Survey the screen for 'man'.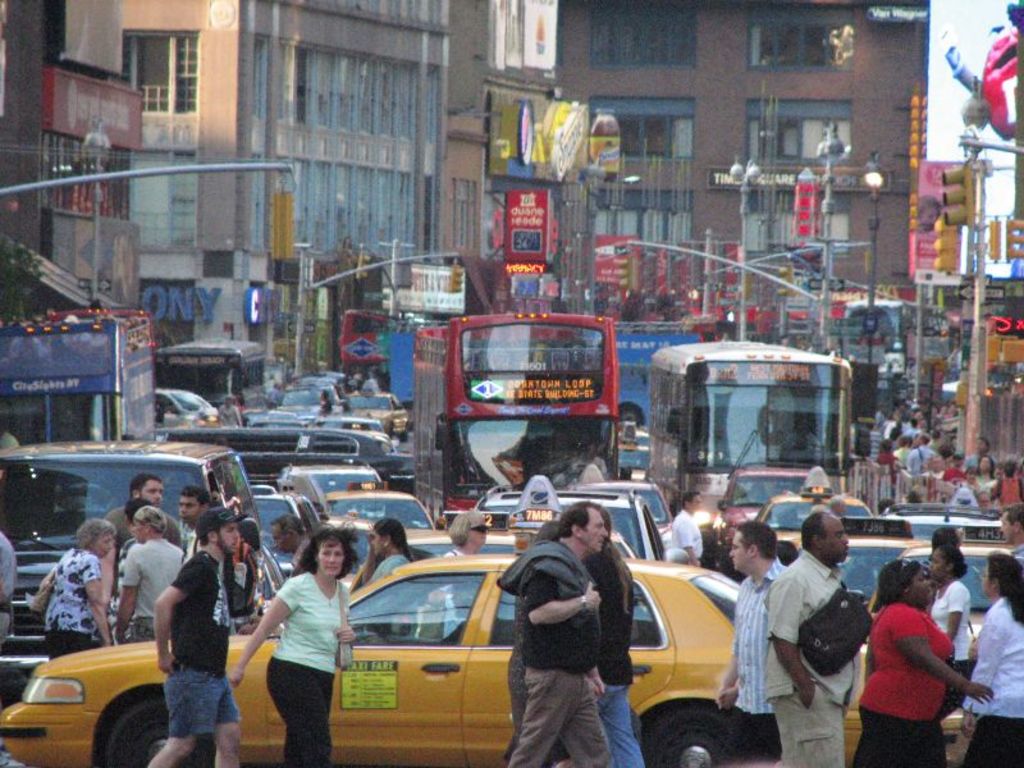
Survey found: 671 486 708 568.
